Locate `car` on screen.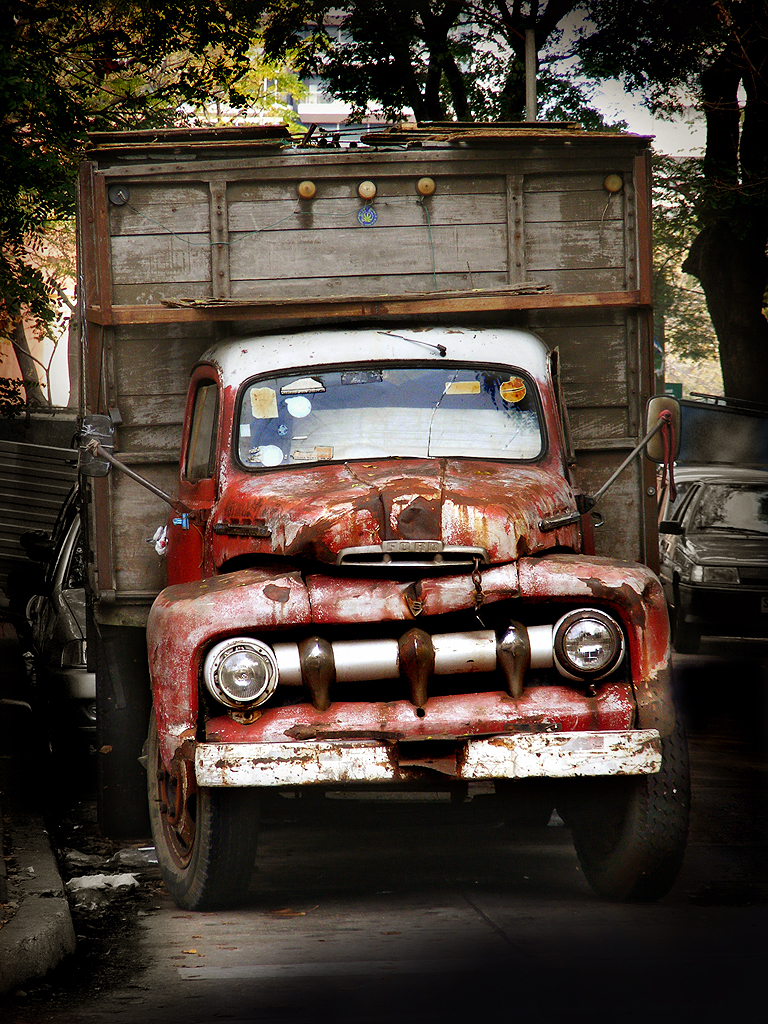
On screen at pyautogui.locateOnScreen(652, 463, 767, 653).
